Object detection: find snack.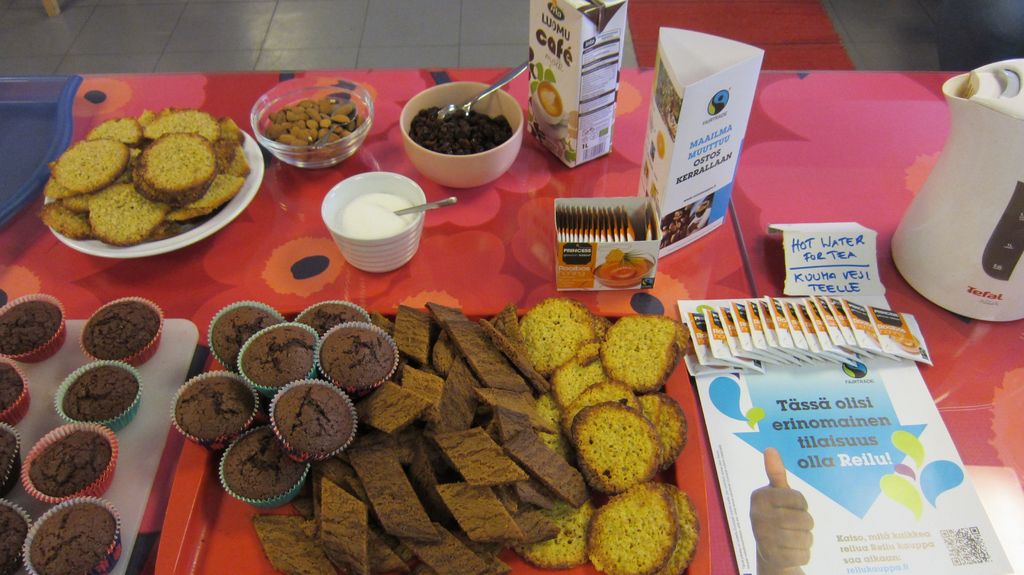
[25, 424, 114, 497].
